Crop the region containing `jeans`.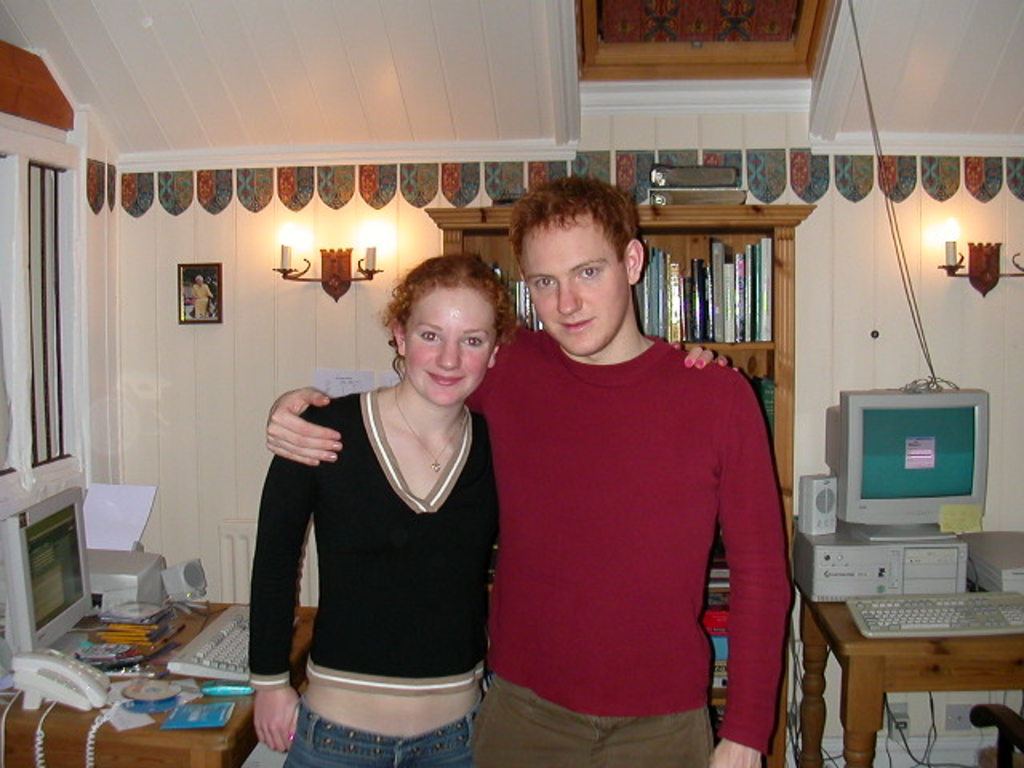
Crop region: 283, 699, 485, 766.
